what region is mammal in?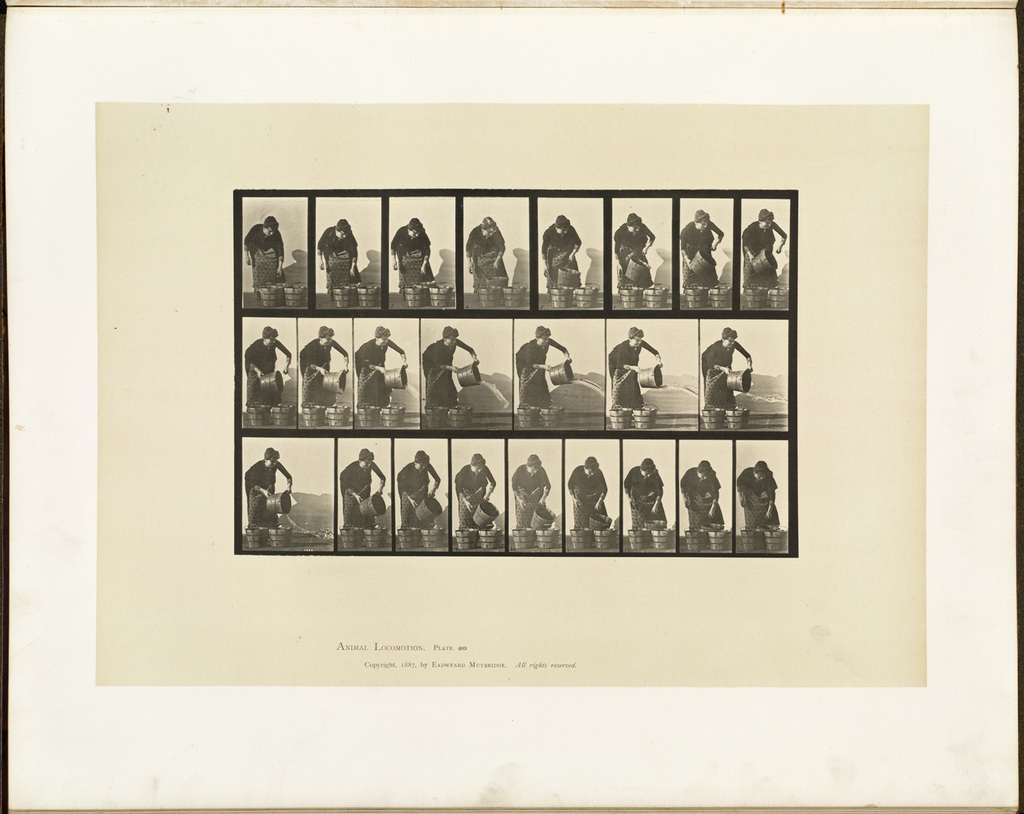
detection(514, 327, 570, 399).
